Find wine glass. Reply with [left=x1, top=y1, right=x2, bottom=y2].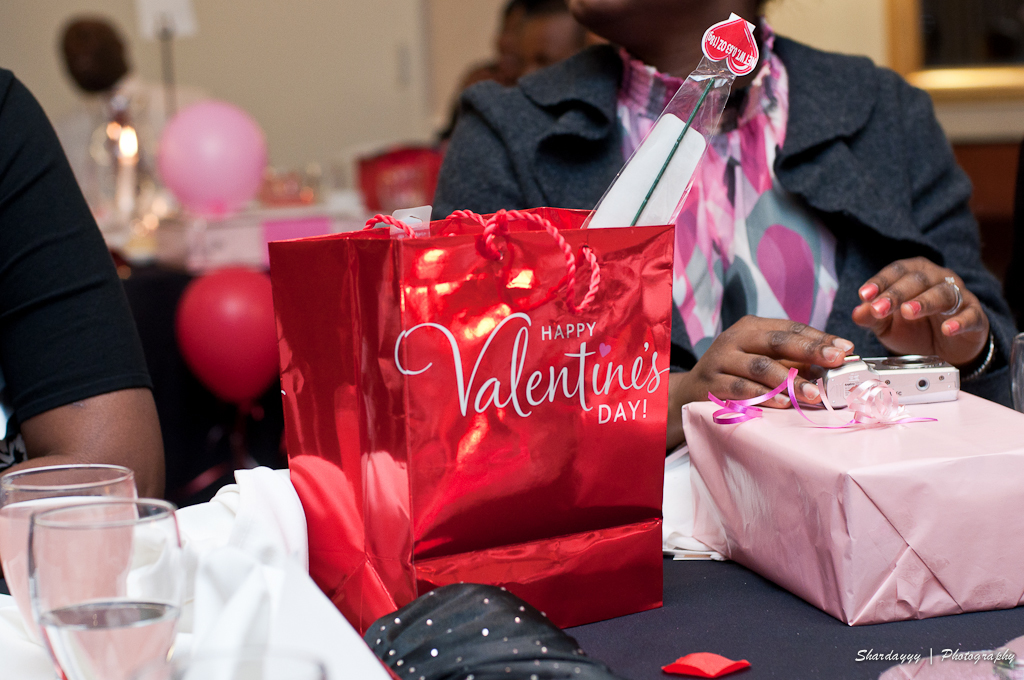
[left=0, top=465, right=134, bottom=650].
